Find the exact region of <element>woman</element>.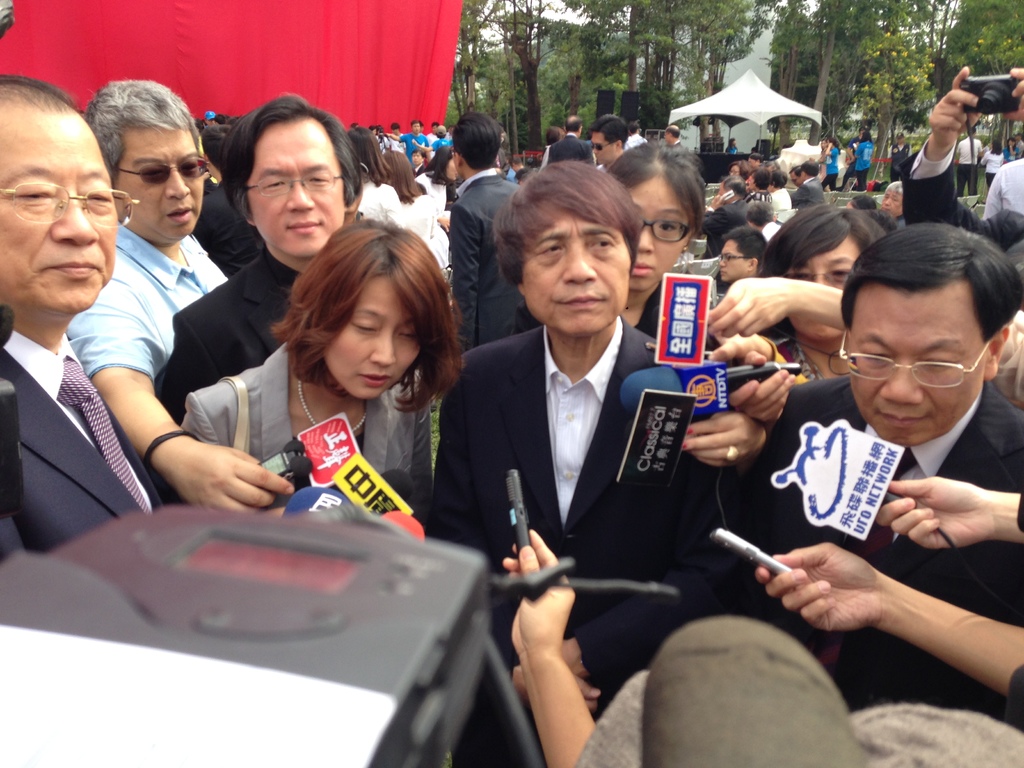
Exact region: <box>706,210,884,410</box>.
